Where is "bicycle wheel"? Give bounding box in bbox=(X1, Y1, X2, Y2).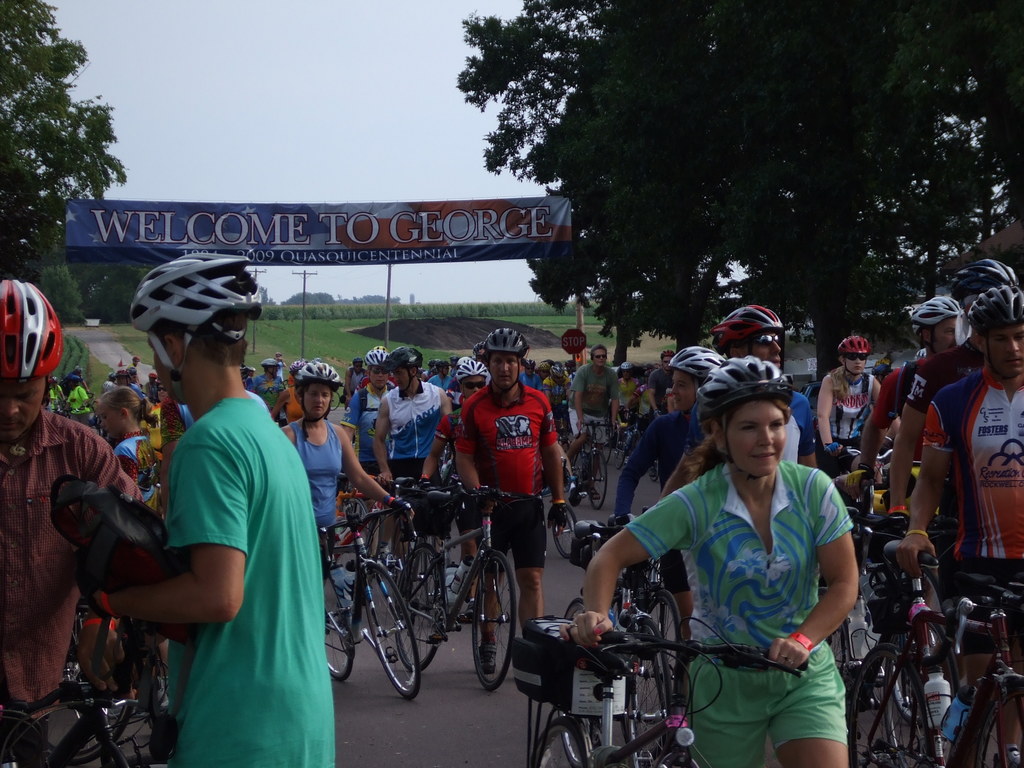
bbox=(394, 543, 451, 670).
